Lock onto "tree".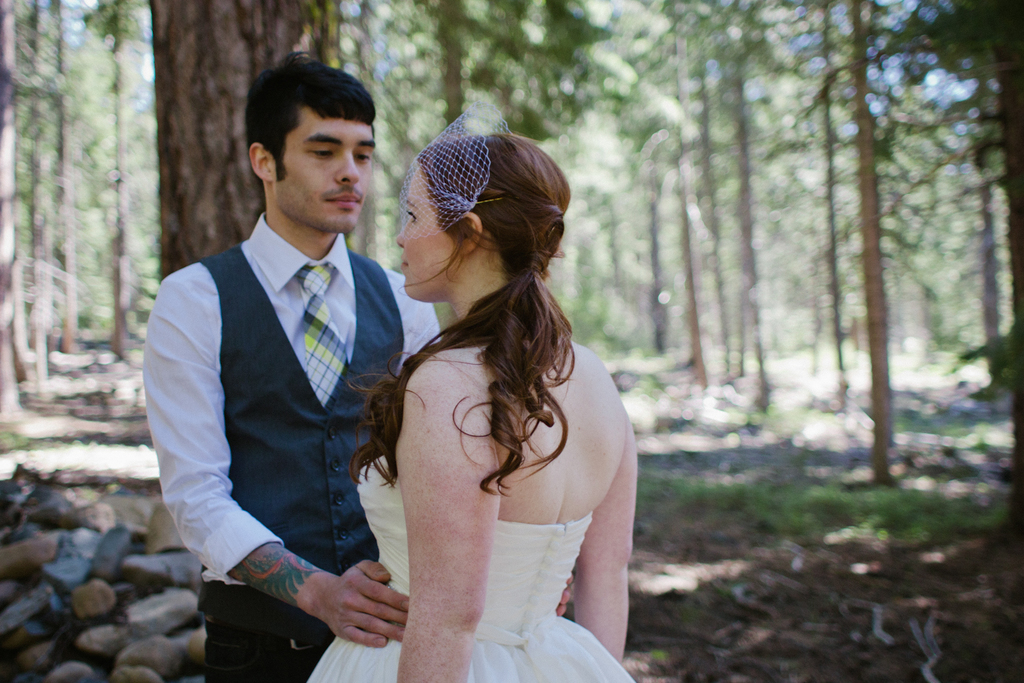
Locked: rect(765, 0, 1023, 414).
